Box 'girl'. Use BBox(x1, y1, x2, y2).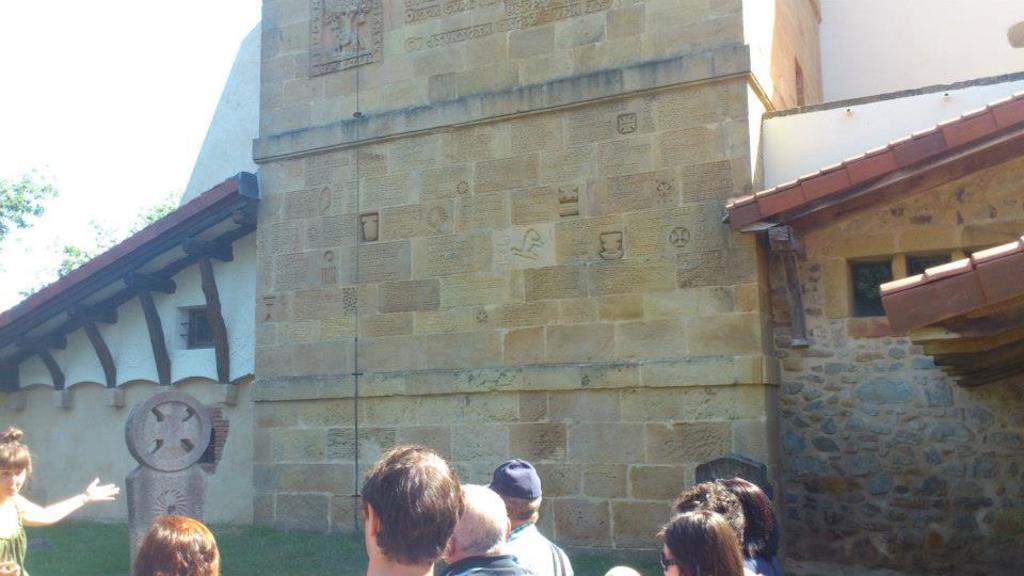
BBox(654, 506, 740, 575).
